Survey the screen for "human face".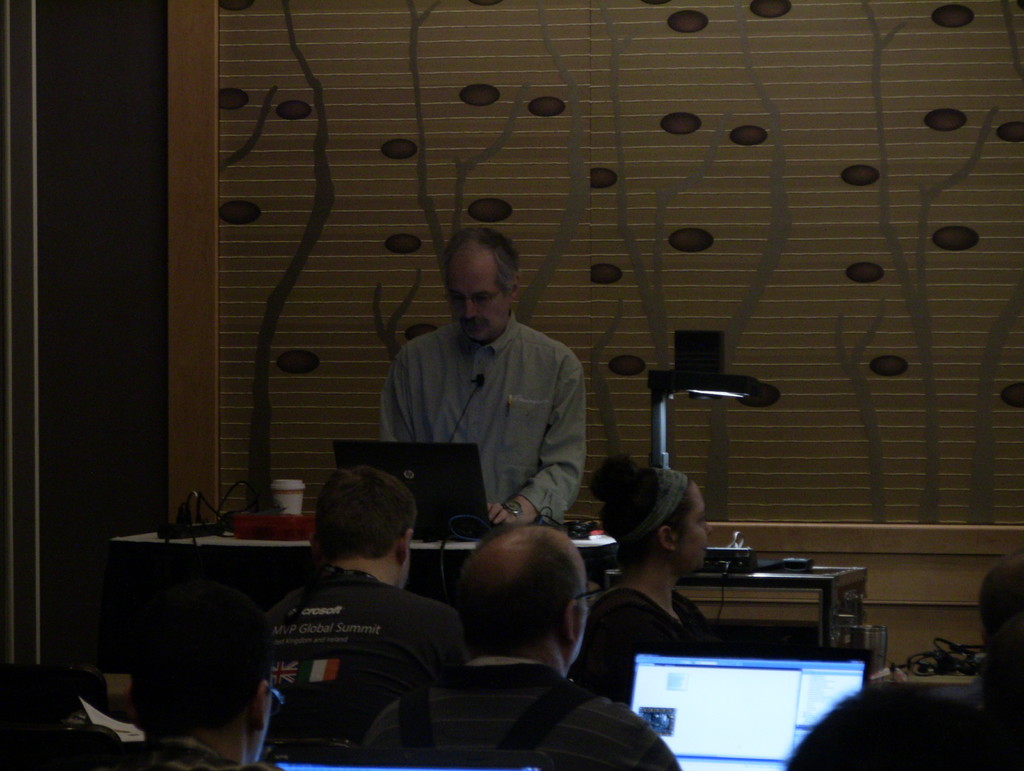
Survey found: Rect(676, 486, 712, 565).
